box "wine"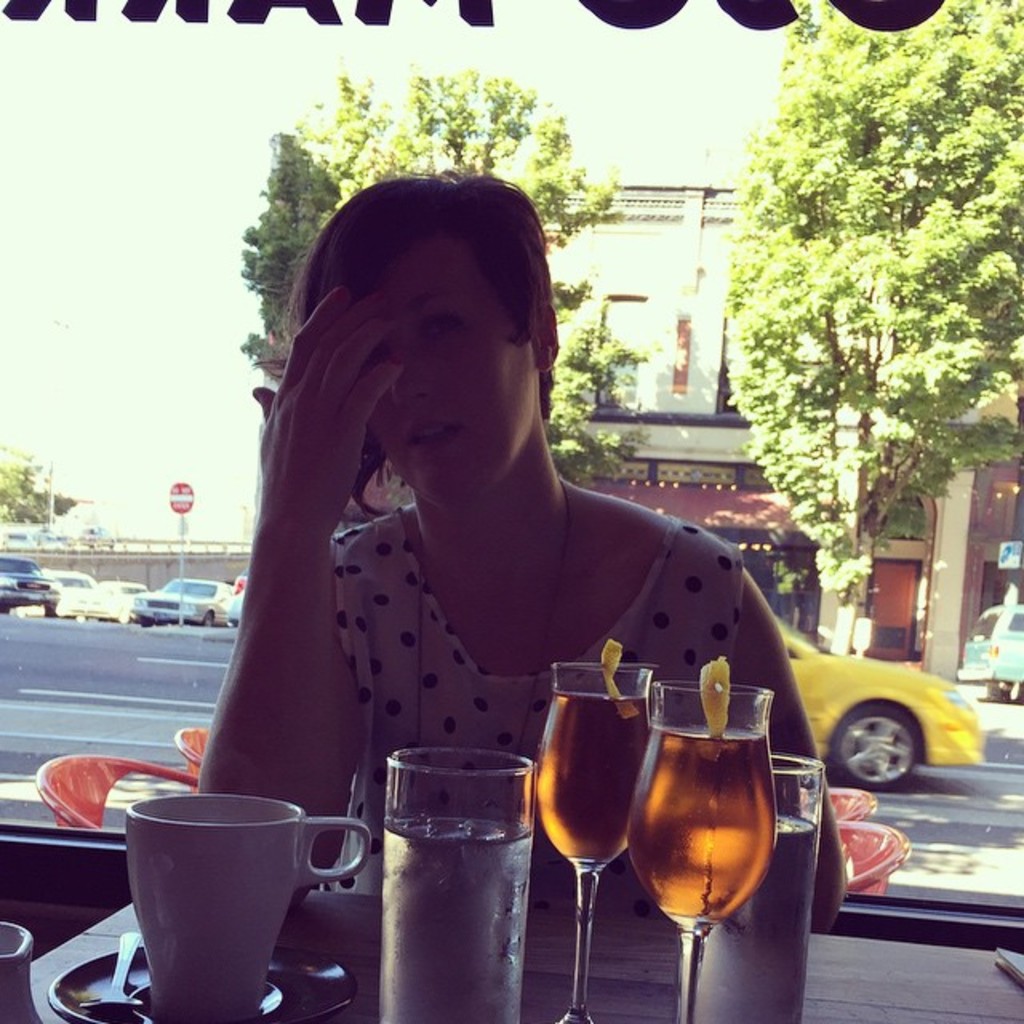
(531, 690, 648, 861)
